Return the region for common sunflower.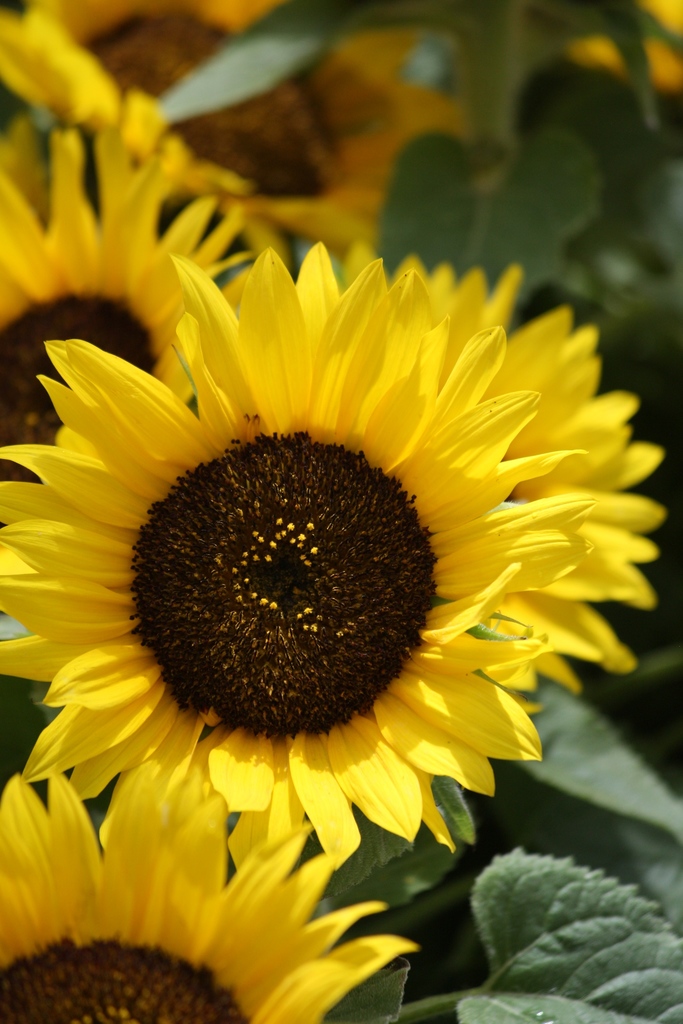
[3,221,640,937].
